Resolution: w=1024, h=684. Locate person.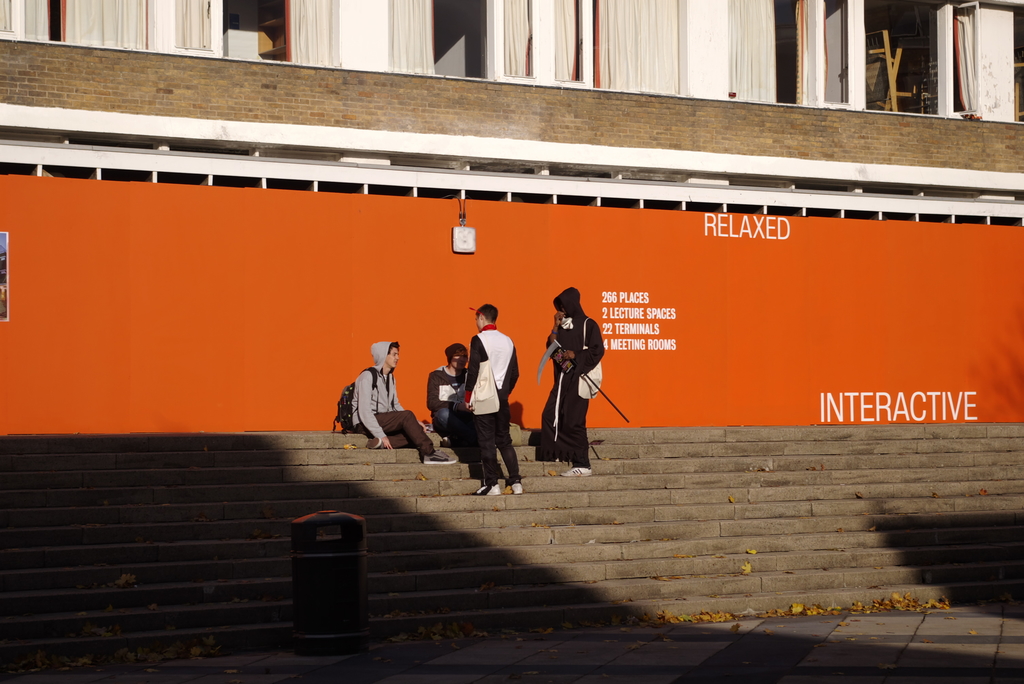
[456,305,516,495].
